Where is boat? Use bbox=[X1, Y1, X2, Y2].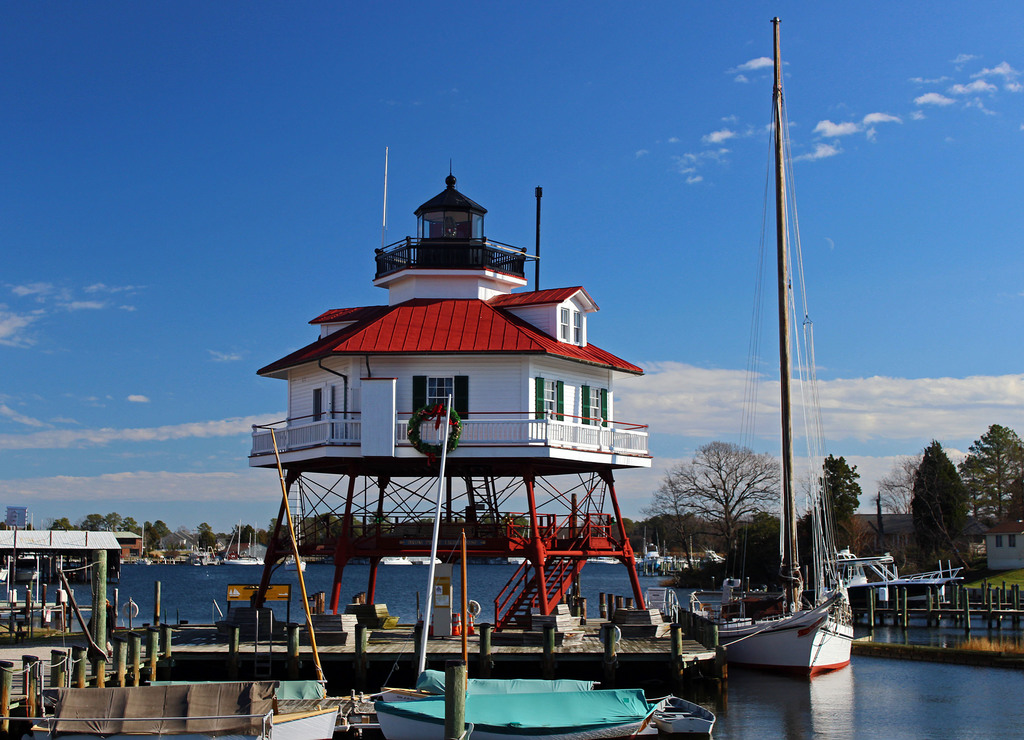
bbox=[372, 694, 655, 739].
